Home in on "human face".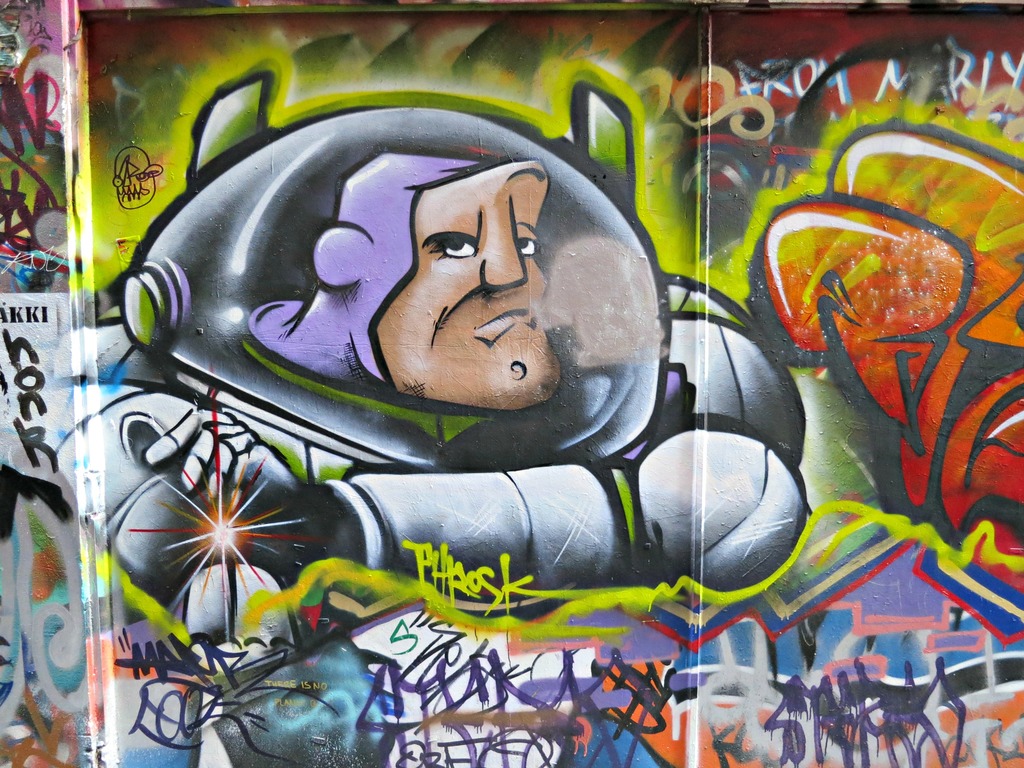
Homed in at (372, 162, 564, 412).
